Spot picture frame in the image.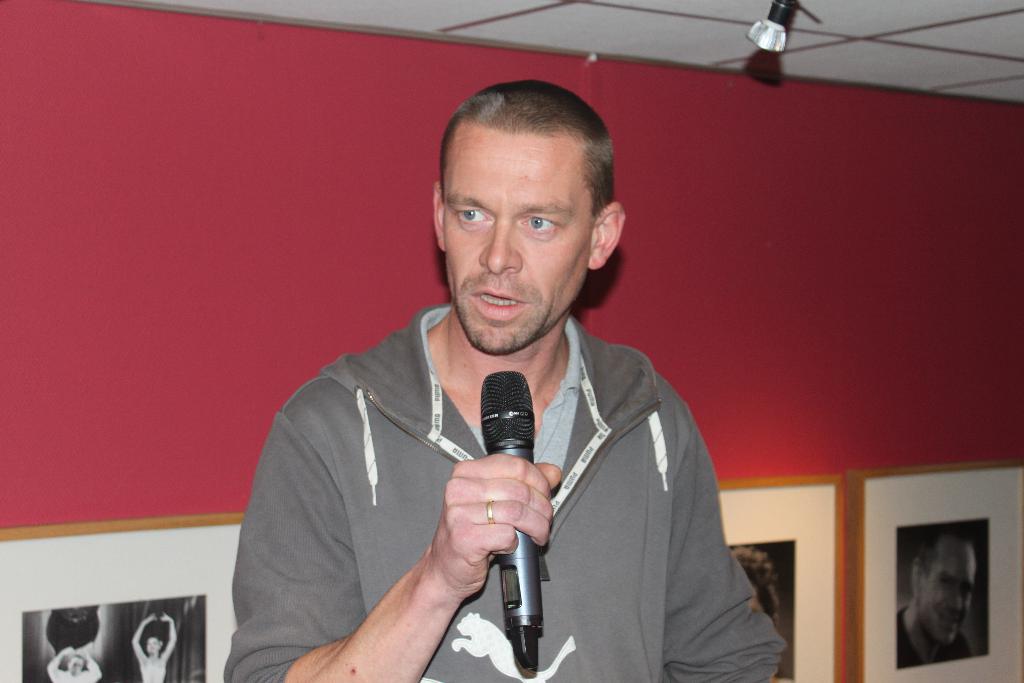
picture frame found at <region>846, 449, 1023, 682</region>.
